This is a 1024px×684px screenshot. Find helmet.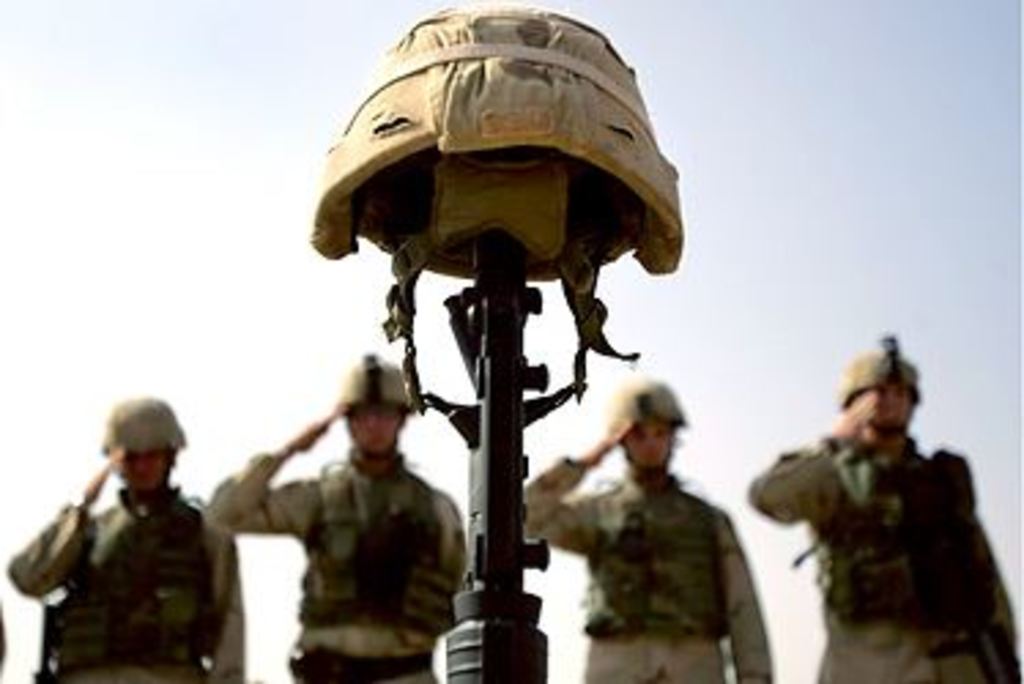
Bounding box: box=[841, 345, 914, 454].
